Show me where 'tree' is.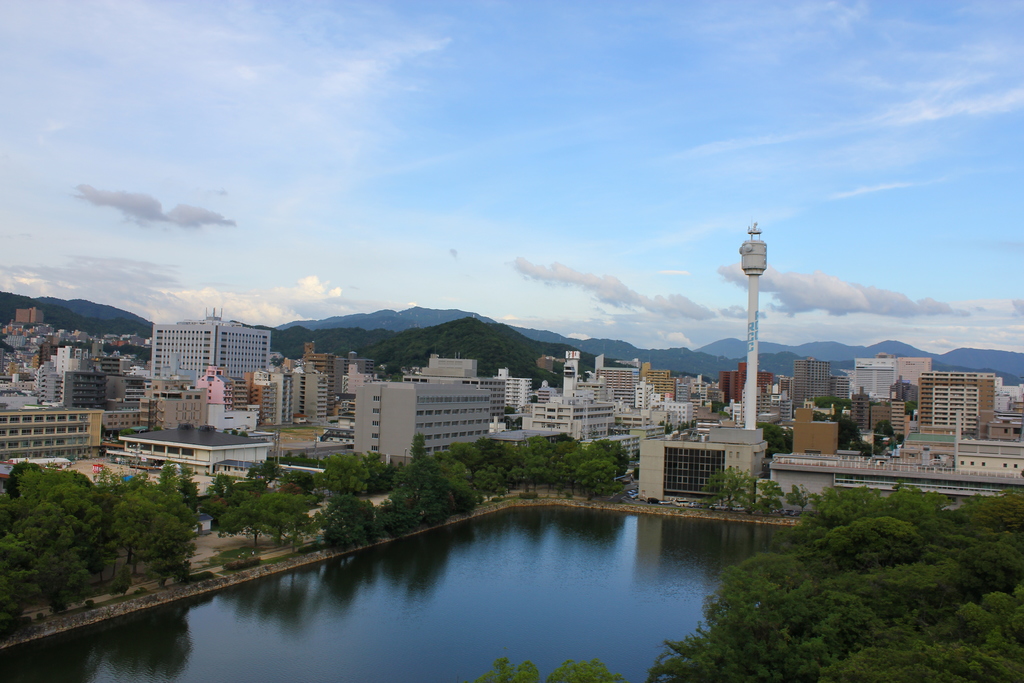
'tree' is at box=[471, 436, 555, 496].
